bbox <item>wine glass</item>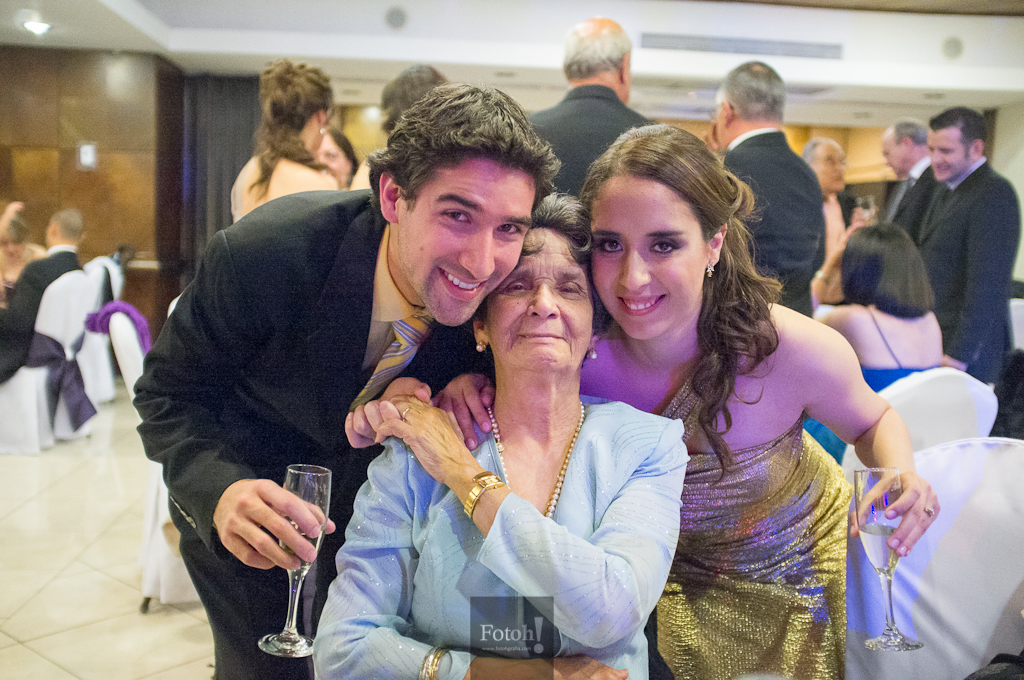
<region>254, 462, 330, 661</region>
